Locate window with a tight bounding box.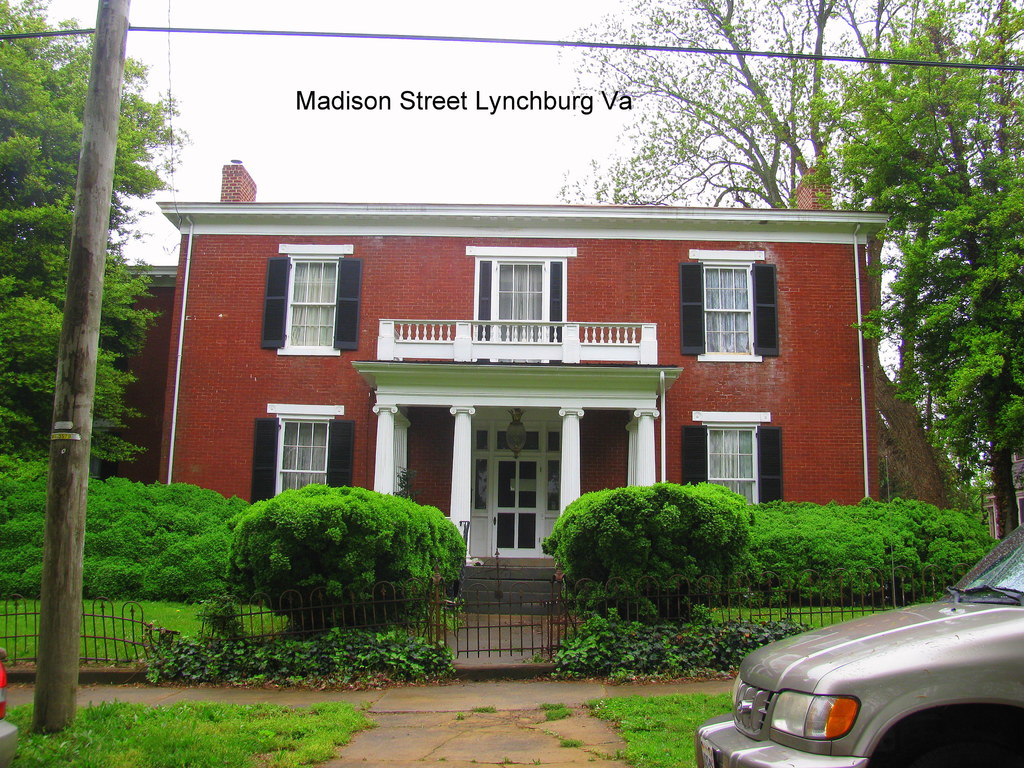
{"x1": 494, "y1": 259, "x2": 550, "y2": 348}.
